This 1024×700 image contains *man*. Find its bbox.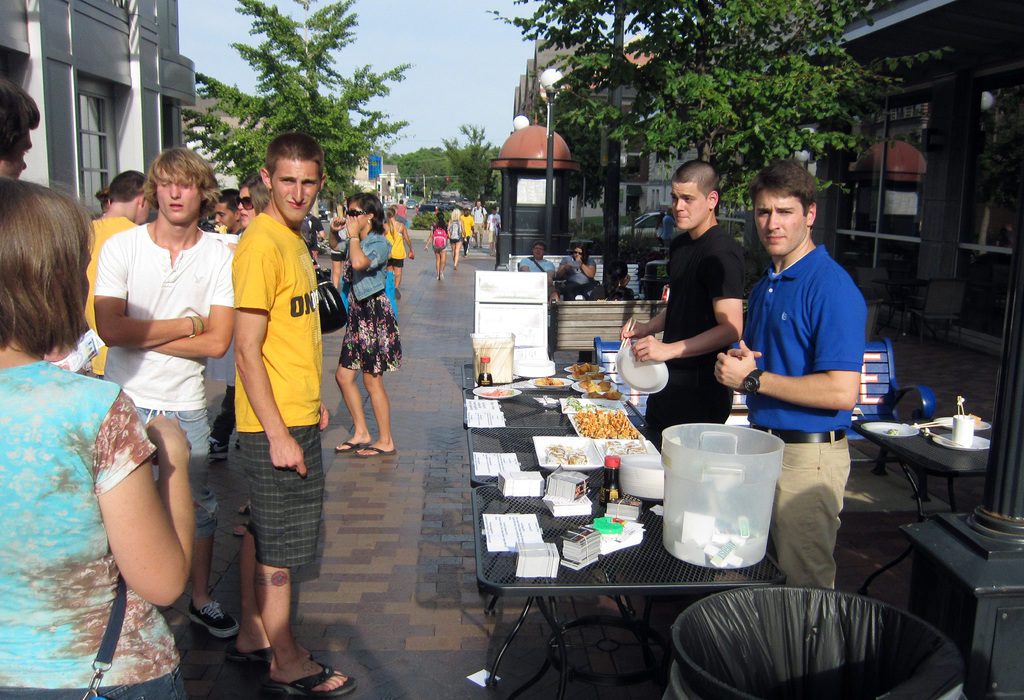
region(618, 161, 748, 439).
